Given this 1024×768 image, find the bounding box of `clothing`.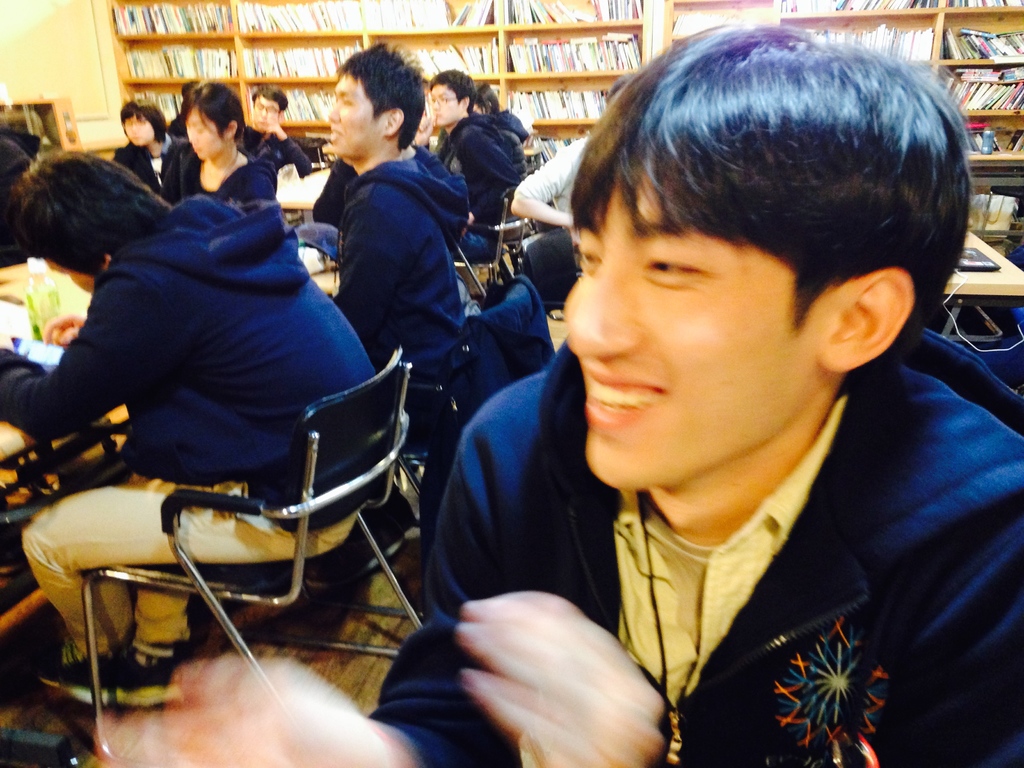
<region>326, 142, 470, 436</region>.
